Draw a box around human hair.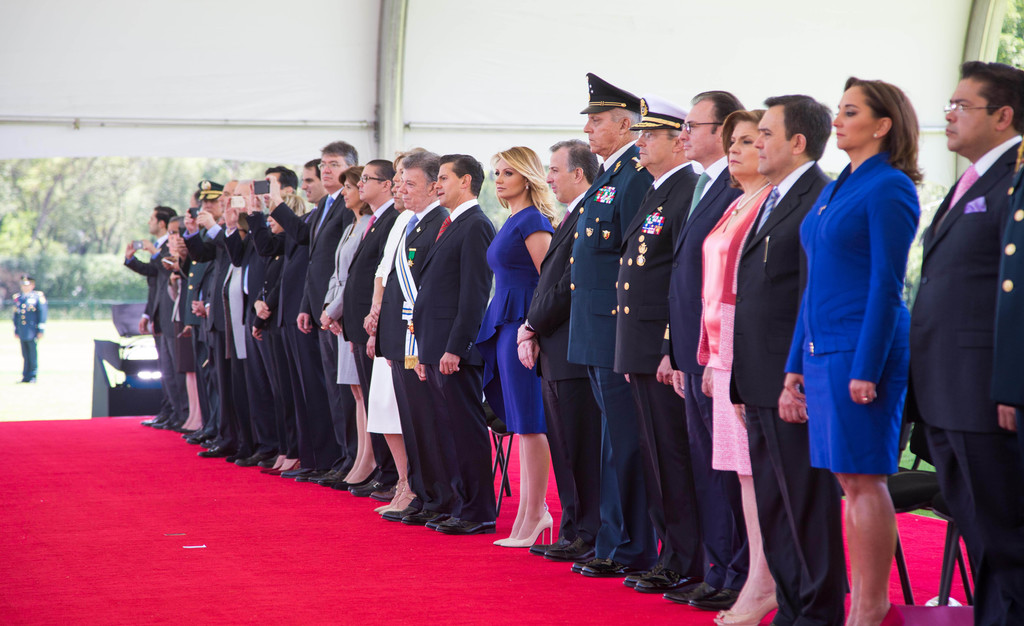
(335,160,369,214).
